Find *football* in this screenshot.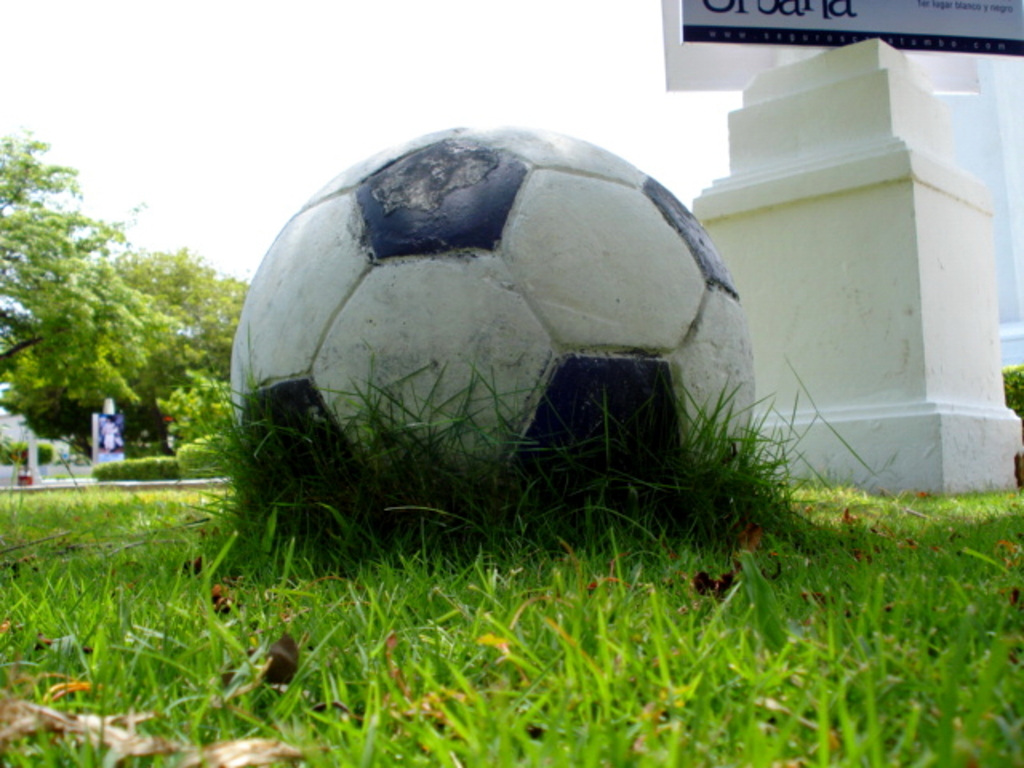
The bounding box for *football* is x1=222 y1=125 x2=762 y2=582.
